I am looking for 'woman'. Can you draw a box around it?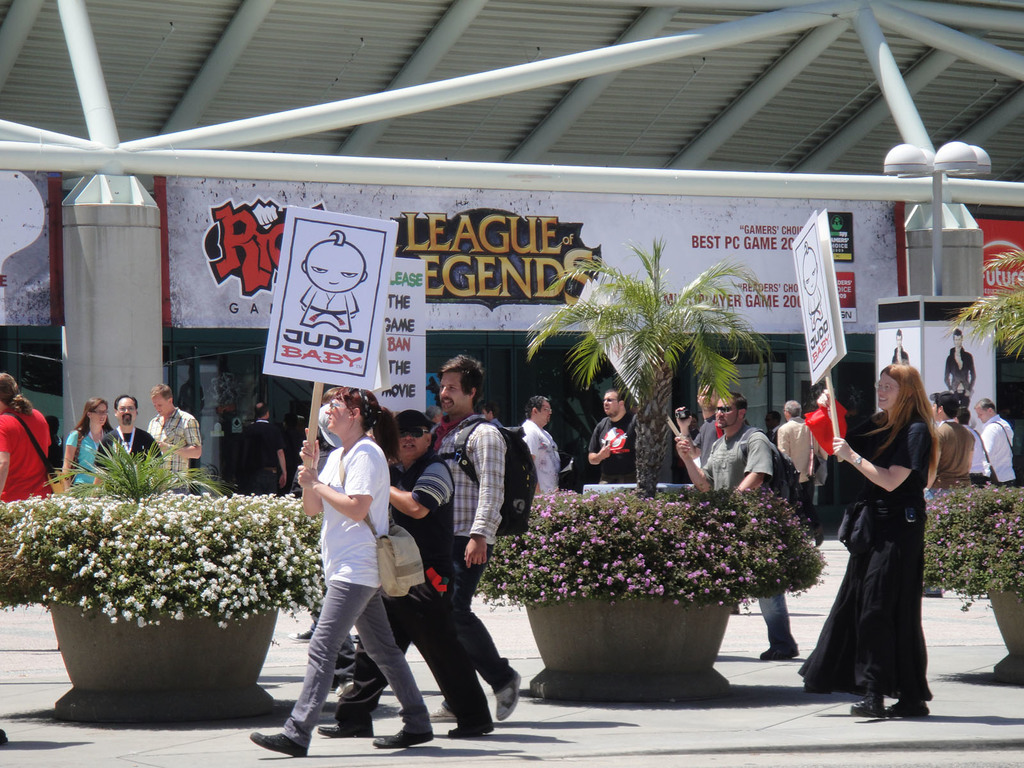
Sure, the bounding box is [left=812, top=353, right=950, bottom=721].
